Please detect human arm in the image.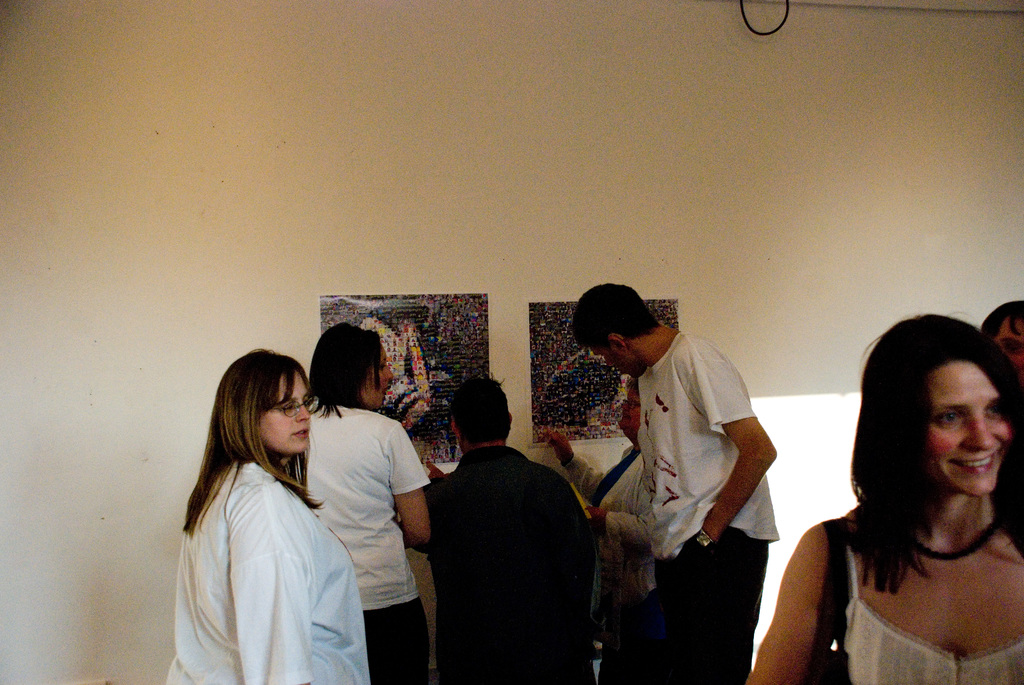
{"left": 586, "top": 486, "right": 650, "bottom": 546}.
